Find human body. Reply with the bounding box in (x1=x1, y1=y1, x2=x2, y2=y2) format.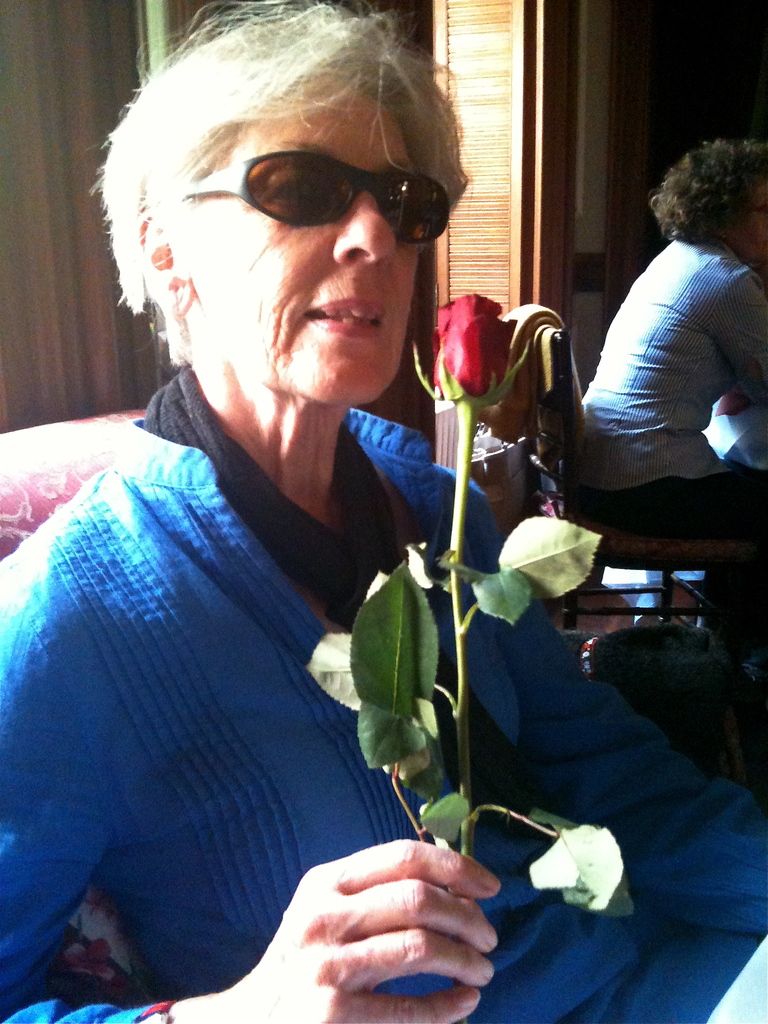
(x1=558, y1=225, x2=767, y2=555).
